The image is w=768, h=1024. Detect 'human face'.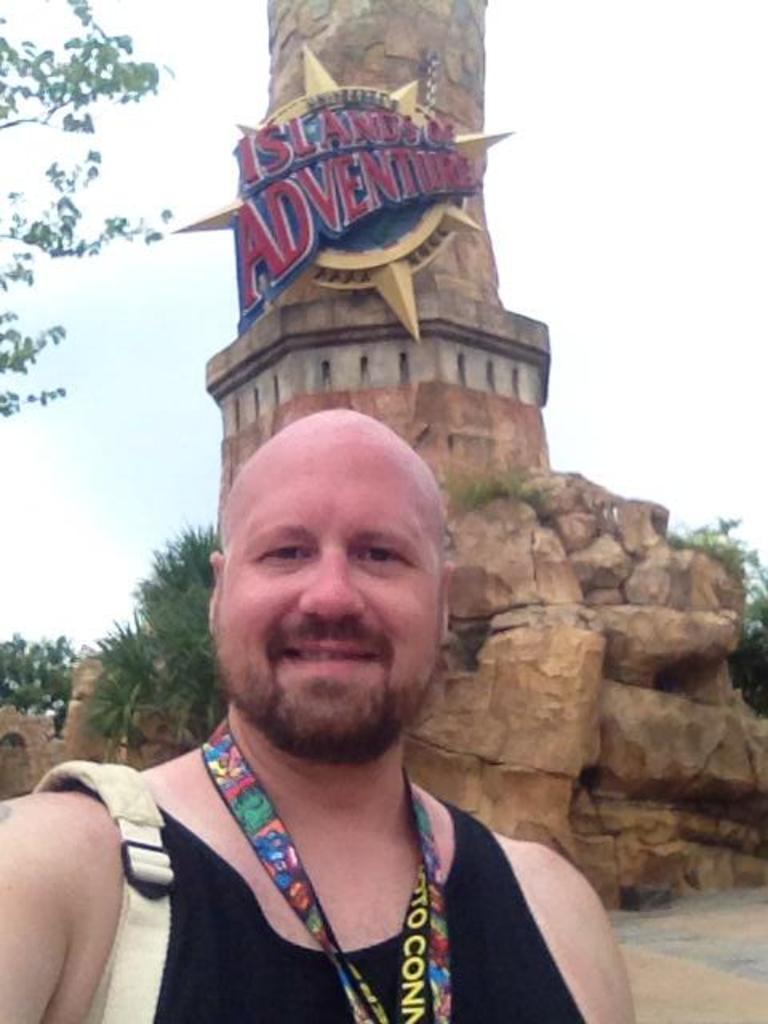
Detection: select_region(211, 450, 437, 762).
